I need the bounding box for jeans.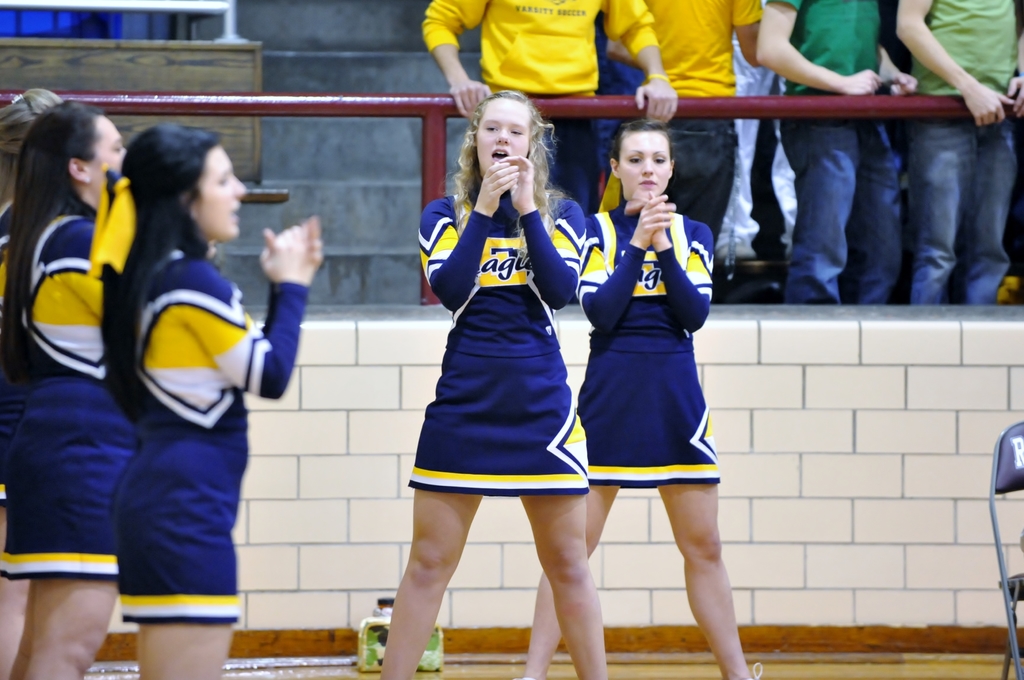
Here it is: {"x1": 661, "y1": 125, "x2": 729, "y2": 226}.
